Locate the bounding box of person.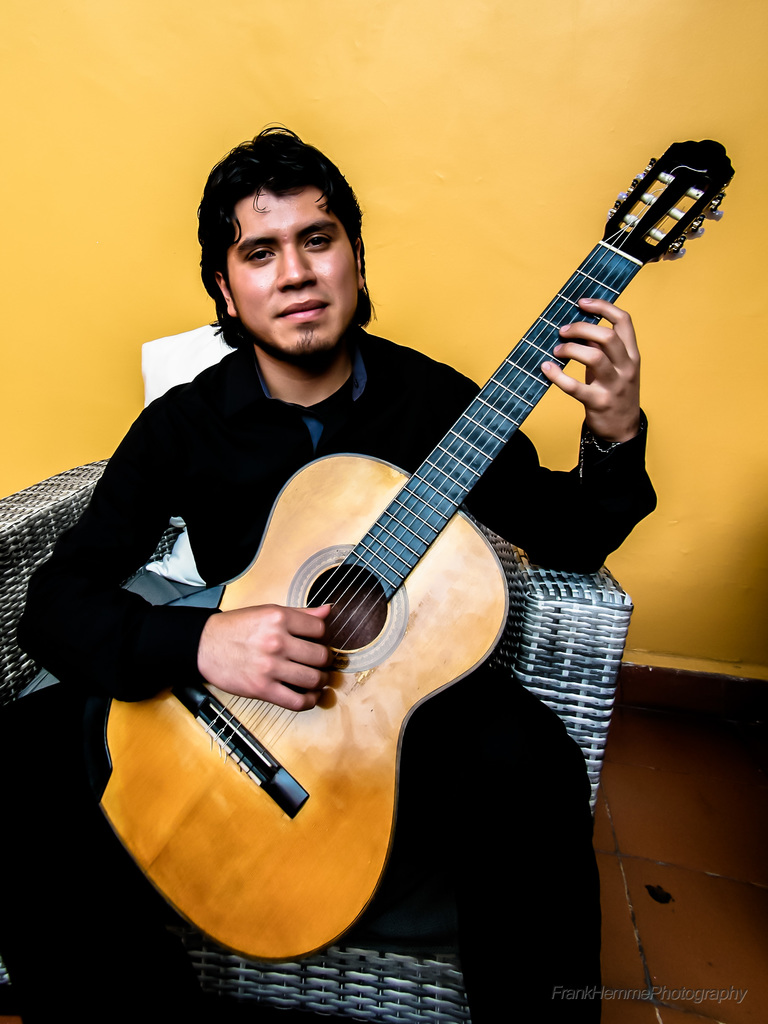
Bounding box: (4,132,659,1023).
